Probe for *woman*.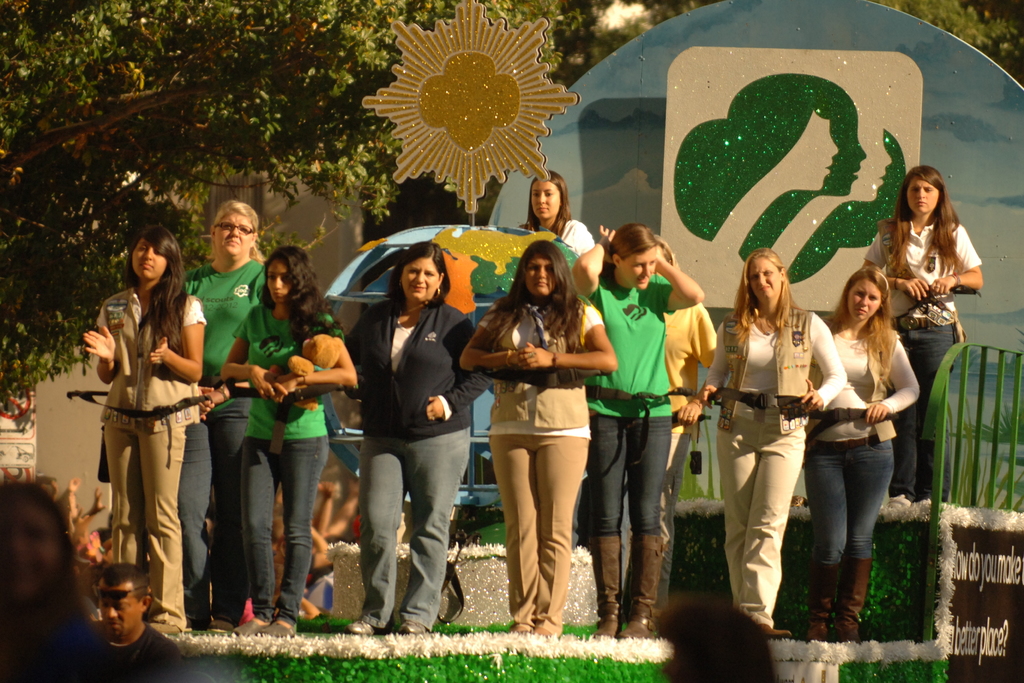
Probe result: 219,241,353,640.
